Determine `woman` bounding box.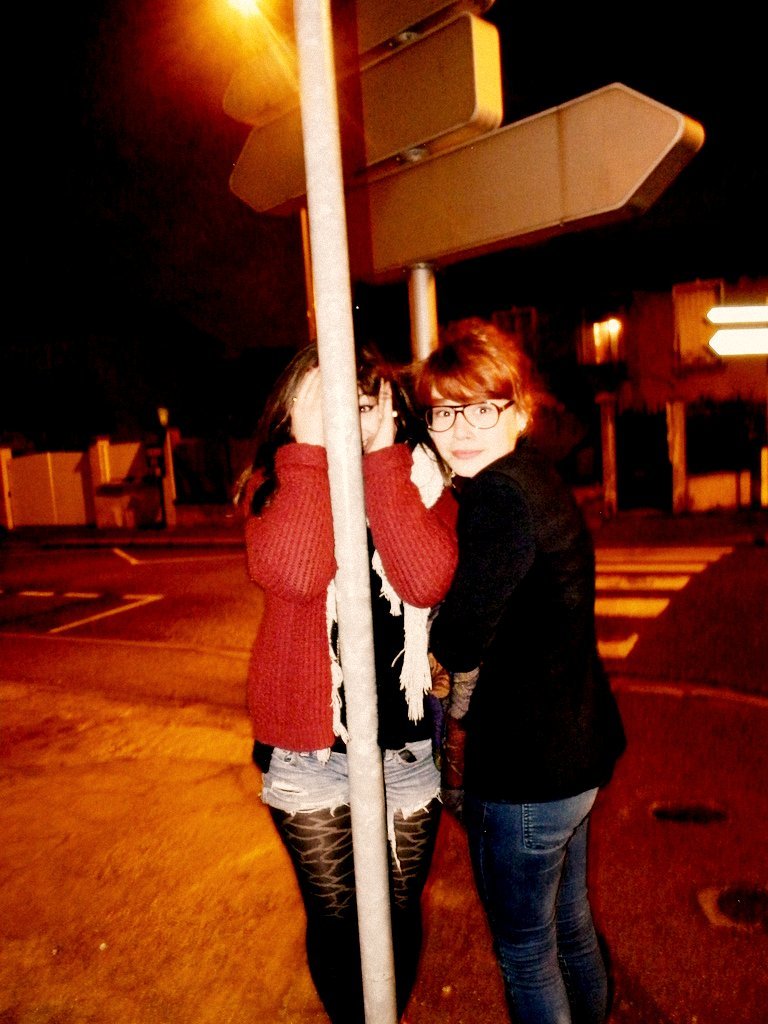
Determined: box(411, 324, 632, 1023).
